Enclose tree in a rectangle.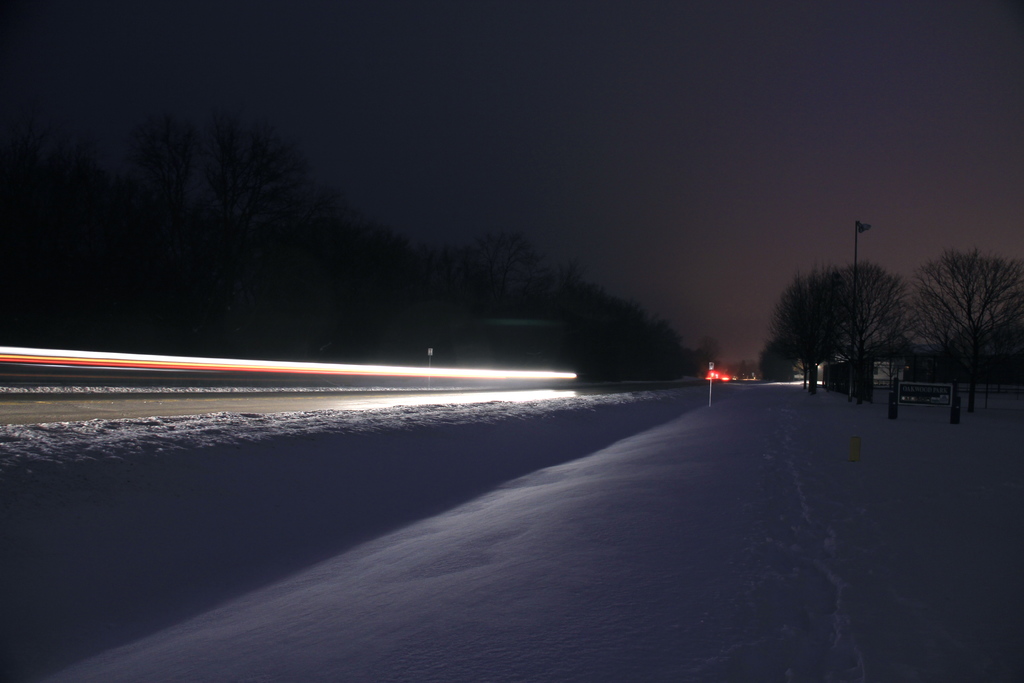
<bbox>917, 220, 1015, 399</bbox>.
